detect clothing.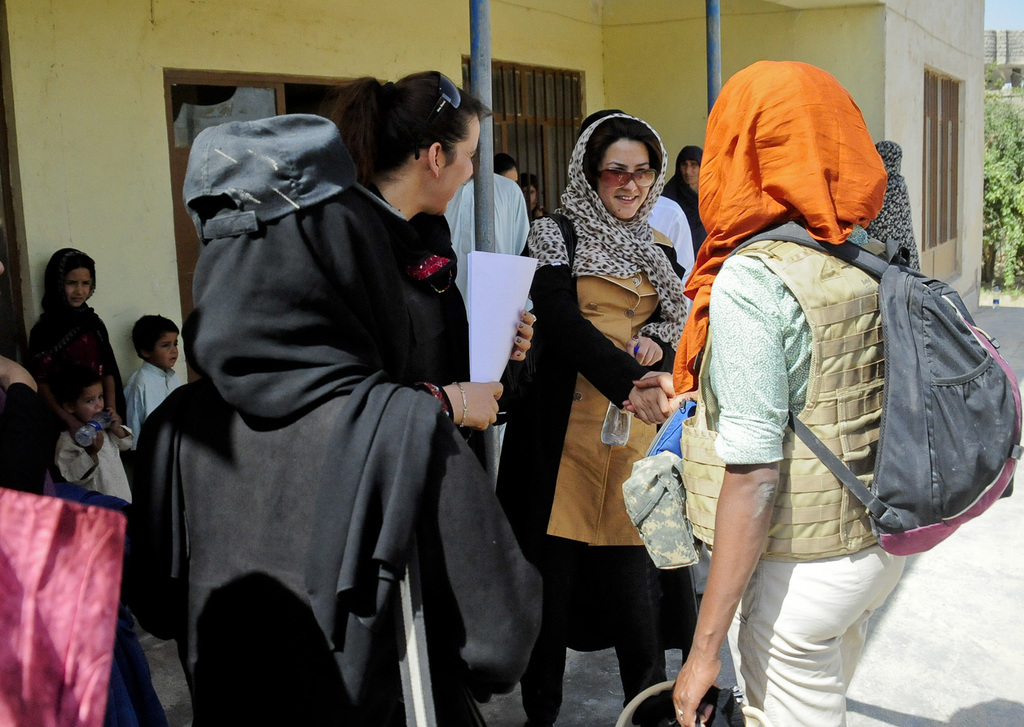
Detected at (631,191,692,315).
